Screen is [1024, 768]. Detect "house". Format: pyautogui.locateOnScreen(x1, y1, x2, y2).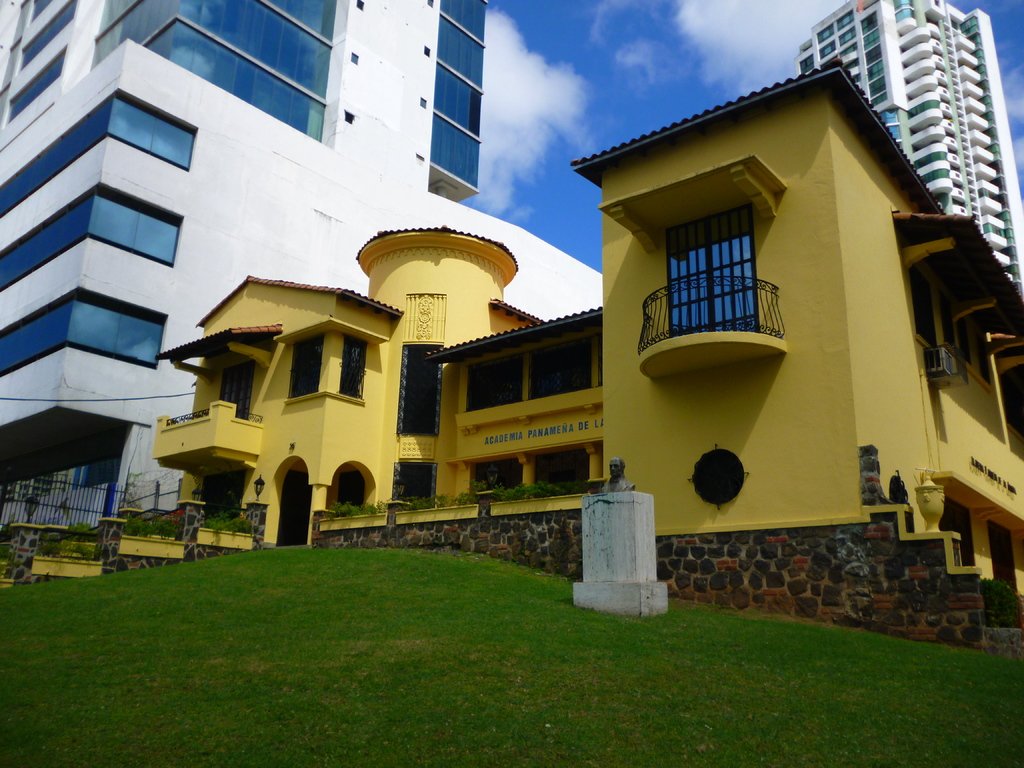
pyautogui.locateOnScreen(1, 0, 586, 545).
